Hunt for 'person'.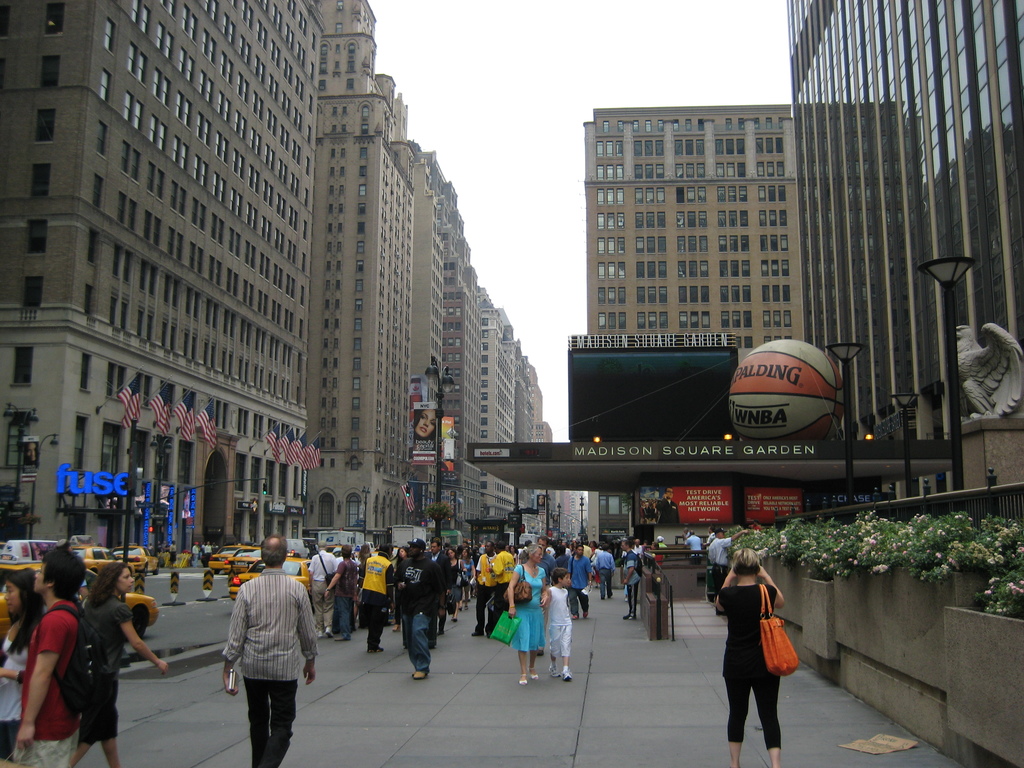
Hunted down at 11 537 86 767.
